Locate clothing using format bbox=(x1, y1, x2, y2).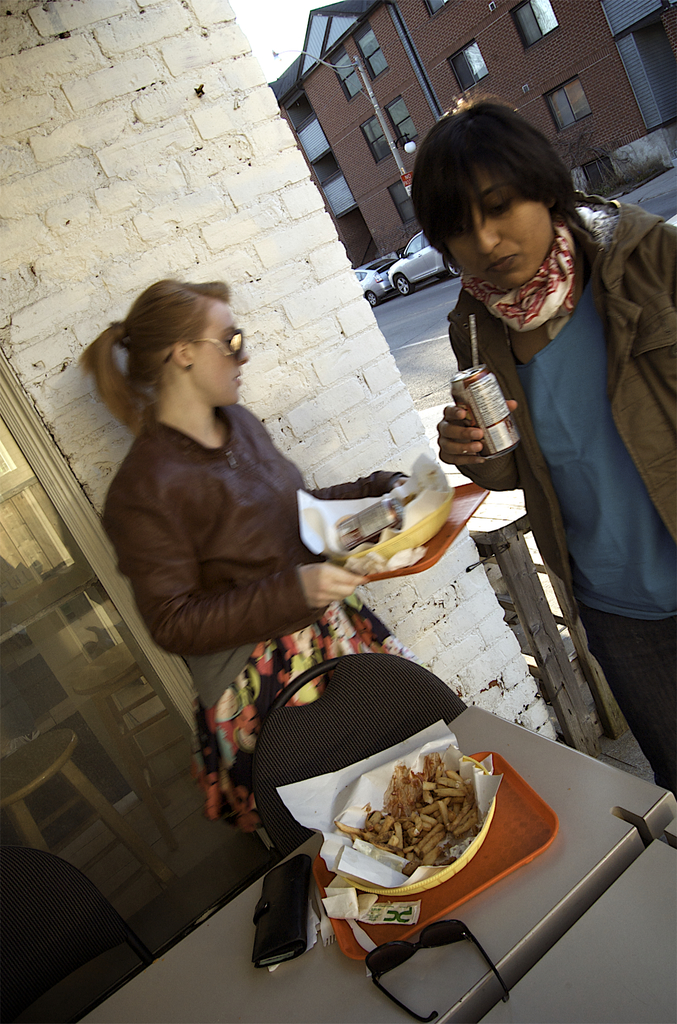
bbox=(77, 308, 416, 763).
